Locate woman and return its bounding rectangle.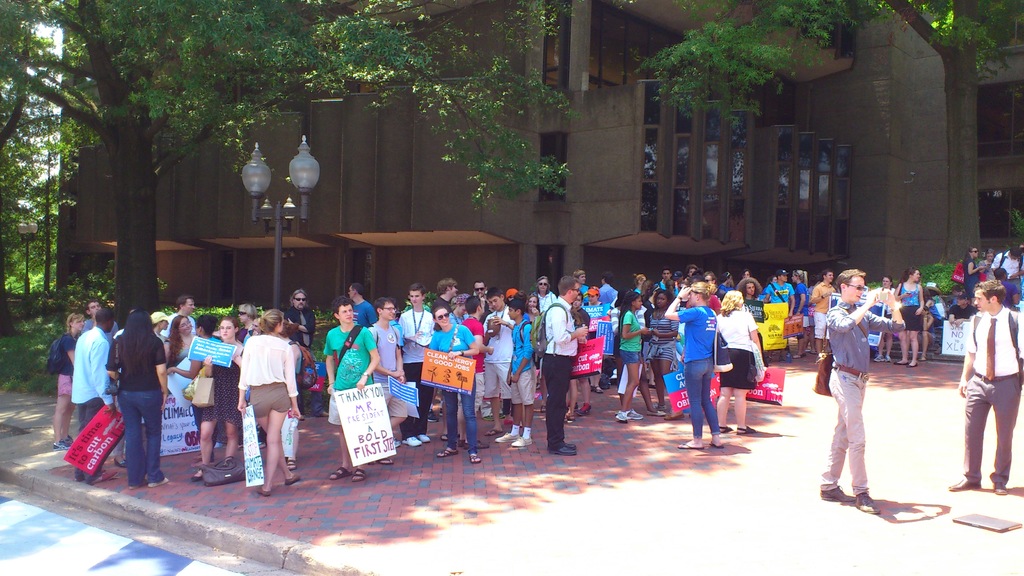
563 300 584 425.
